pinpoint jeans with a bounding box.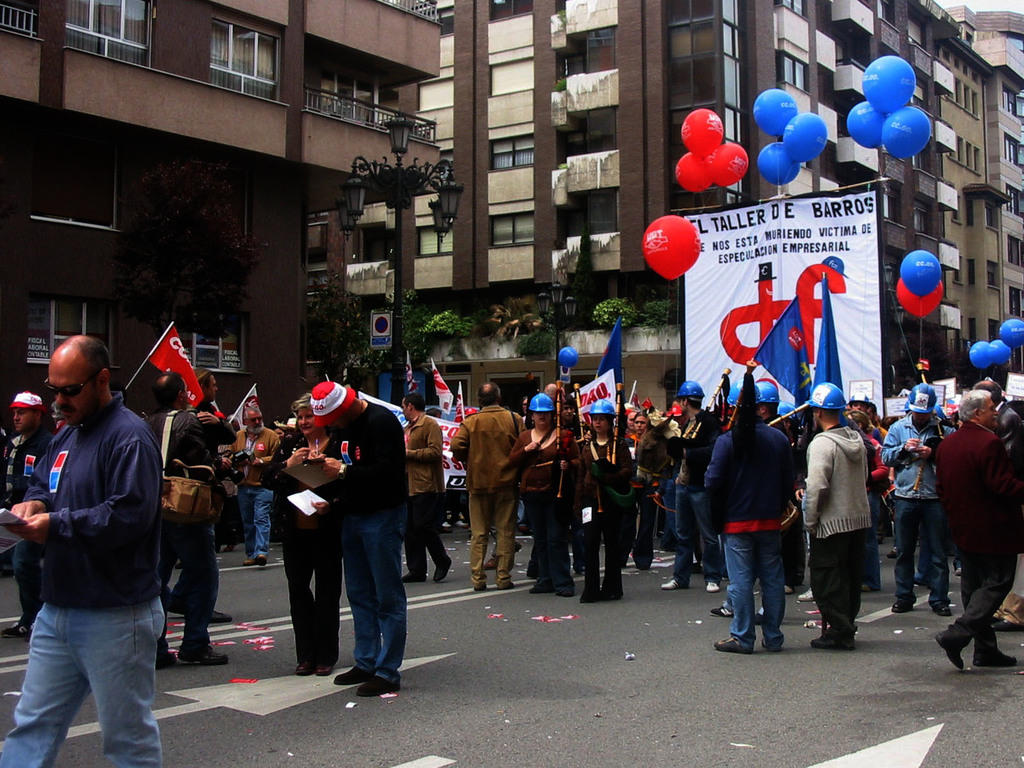
(left=671, top=490, right=724, bottom=586).
